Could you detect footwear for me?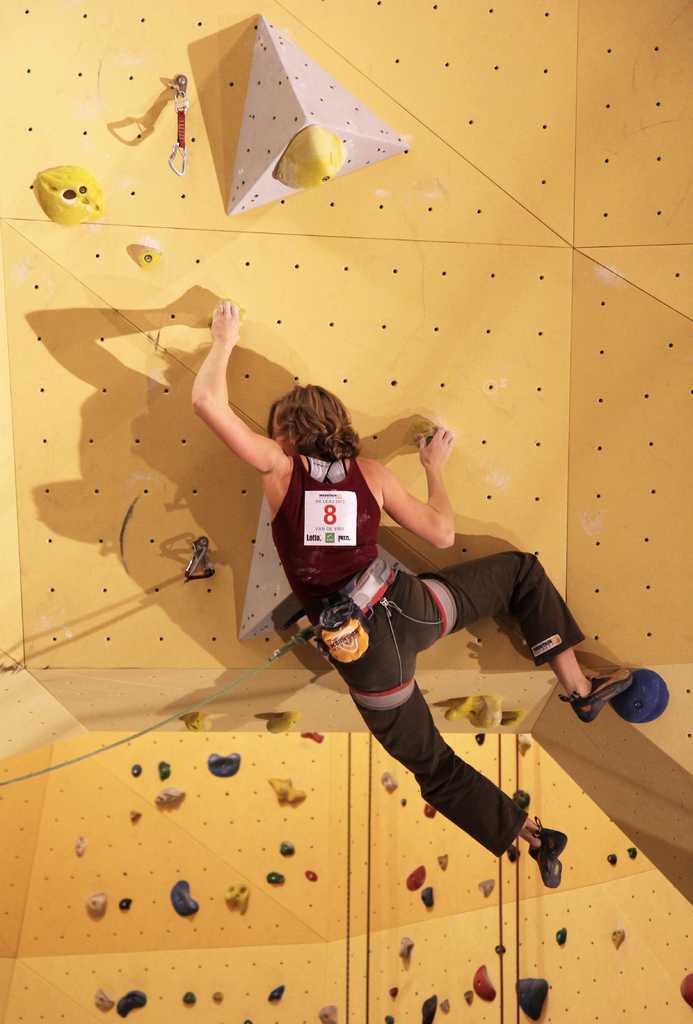
Detection result: pyautogui.locateOnScreen(556, 666, 636, 724).
